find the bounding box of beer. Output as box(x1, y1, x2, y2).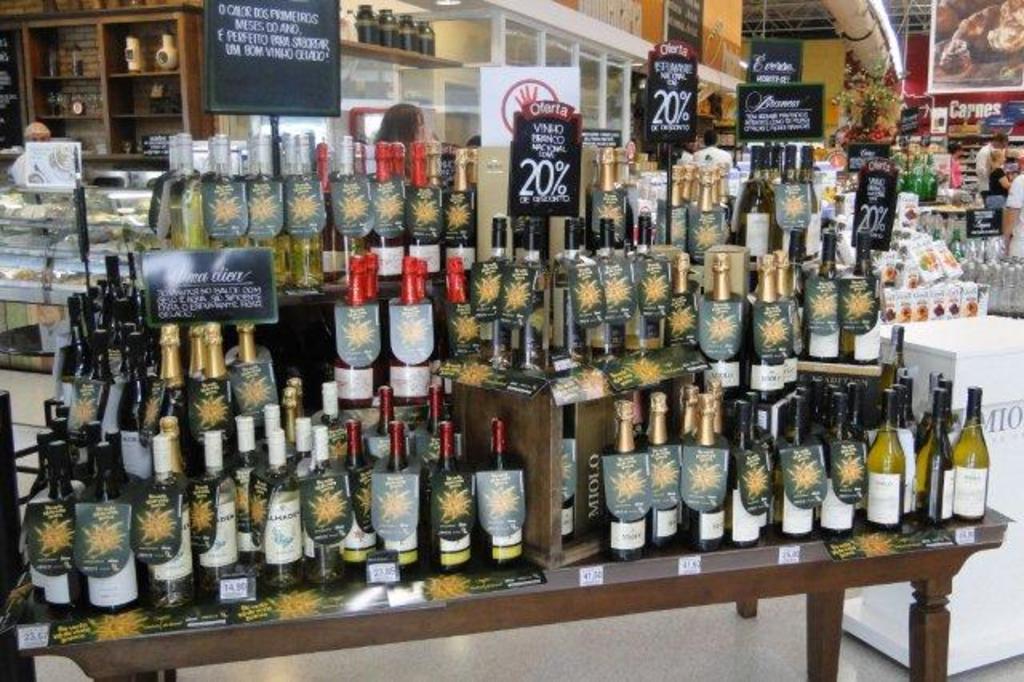
box(347, 426, 370, 581).
